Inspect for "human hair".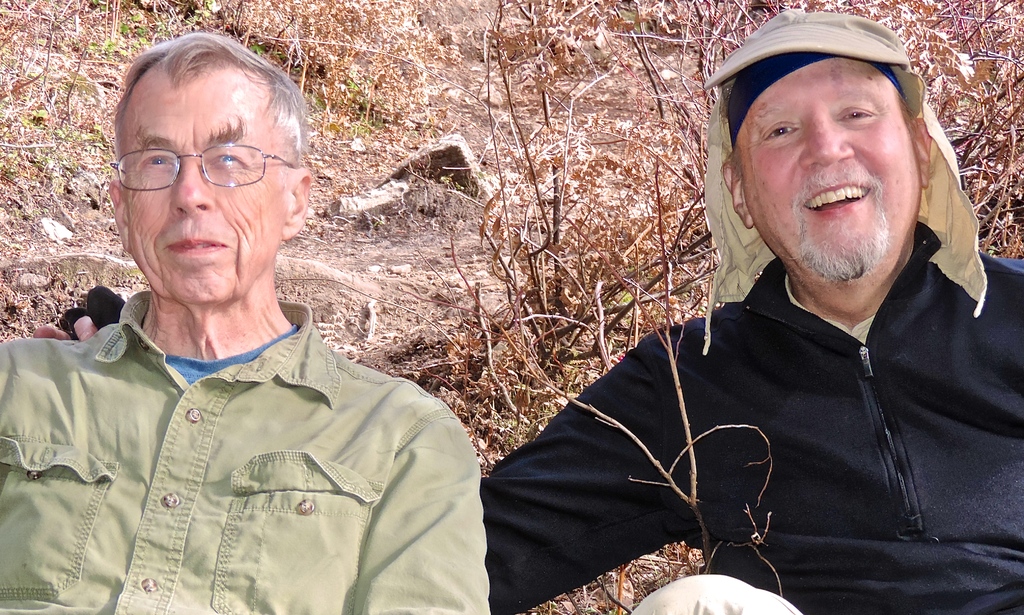
Inspection: 115:31:294:194.
